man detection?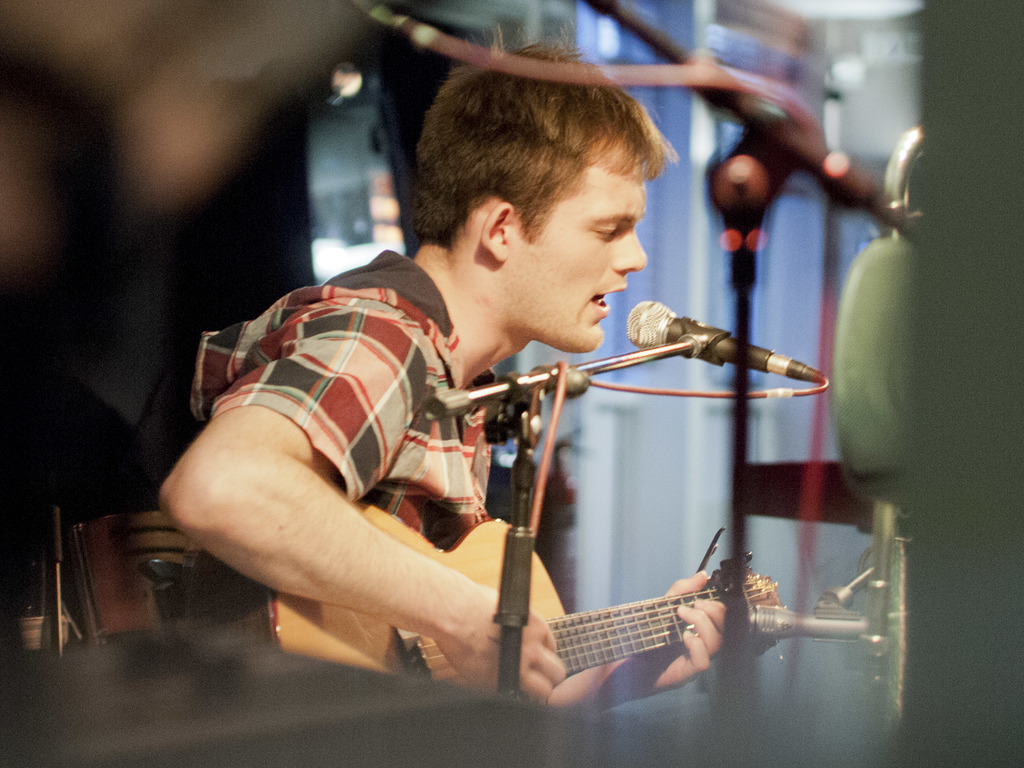
box(184, 19, 744, 693)
